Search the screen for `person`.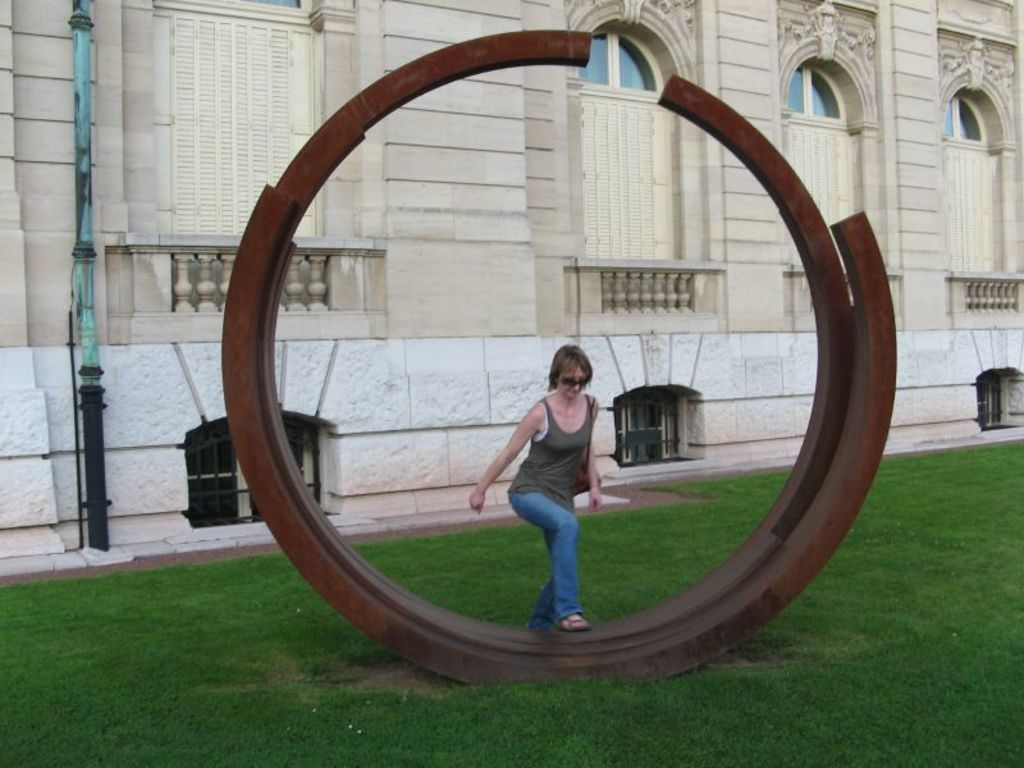
Found at x1=495 y1=330 x2=609 y2=646.
